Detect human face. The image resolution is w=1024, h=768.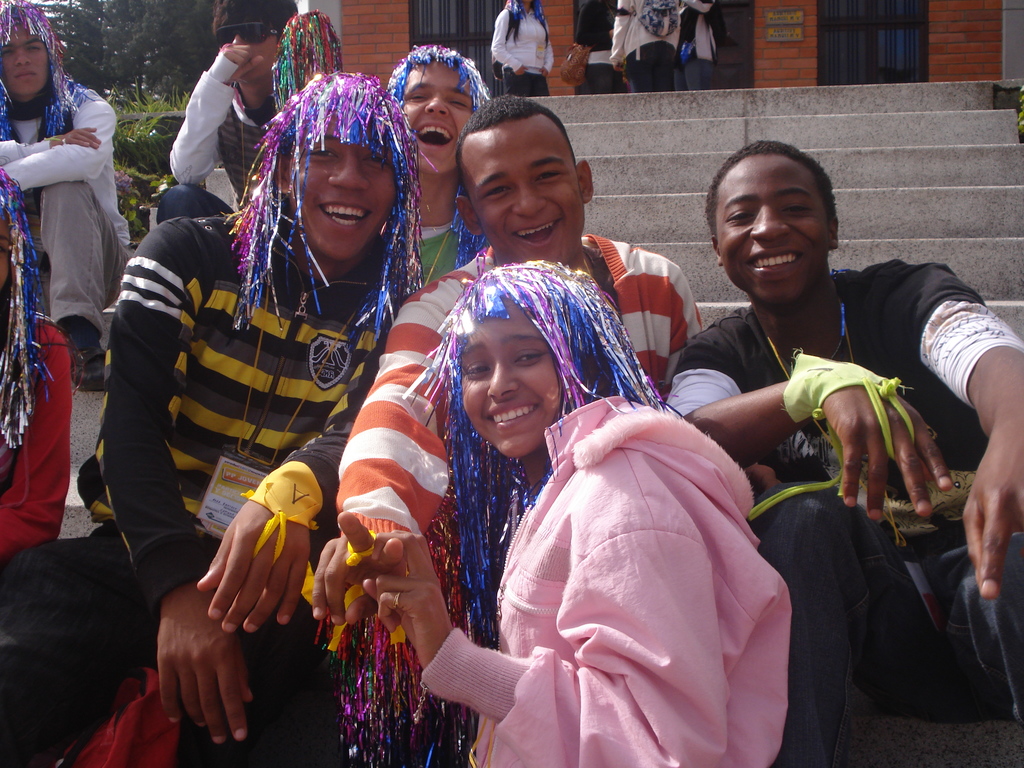
{"x1": 0, "y1": 27, "x2": 51, "y2": 98}.
